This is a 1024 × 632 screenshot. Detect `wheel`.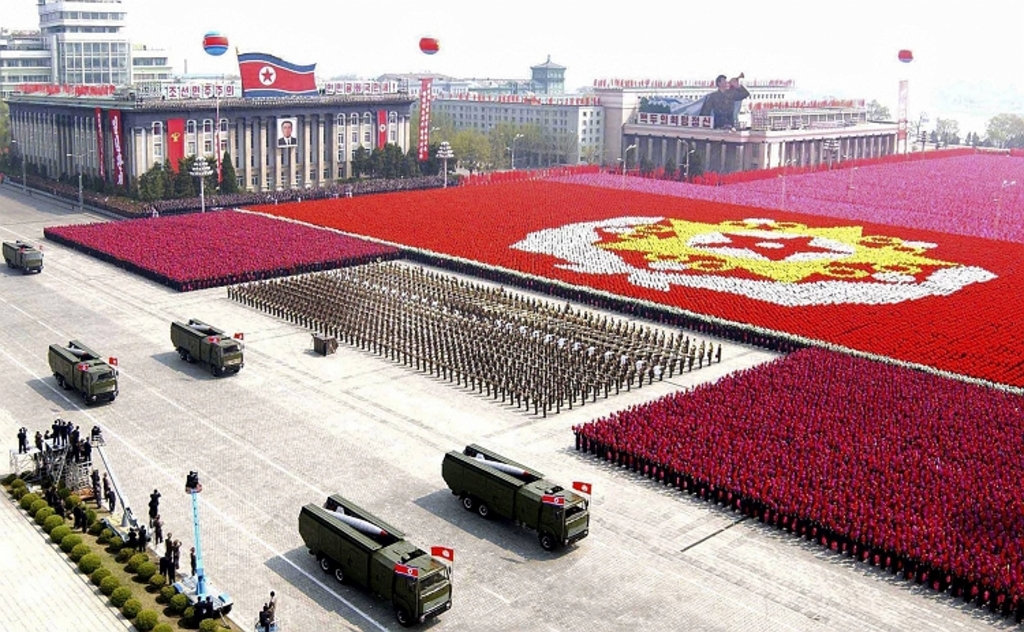
[461,495,472,509].
